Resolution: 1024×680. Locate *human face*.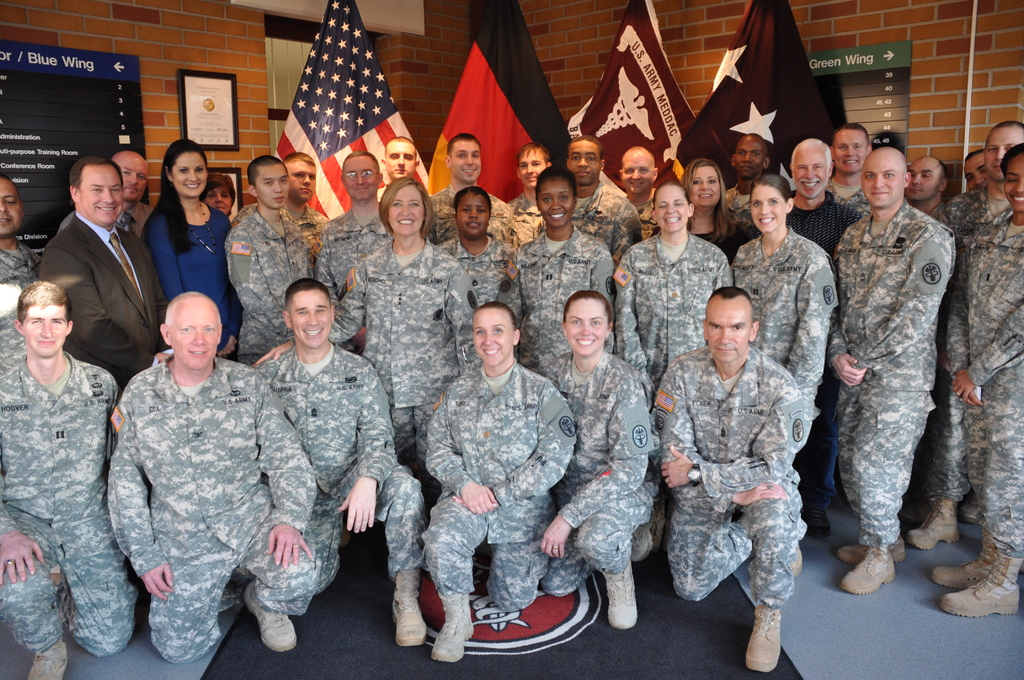
rect(706, 298, 749, 363).
